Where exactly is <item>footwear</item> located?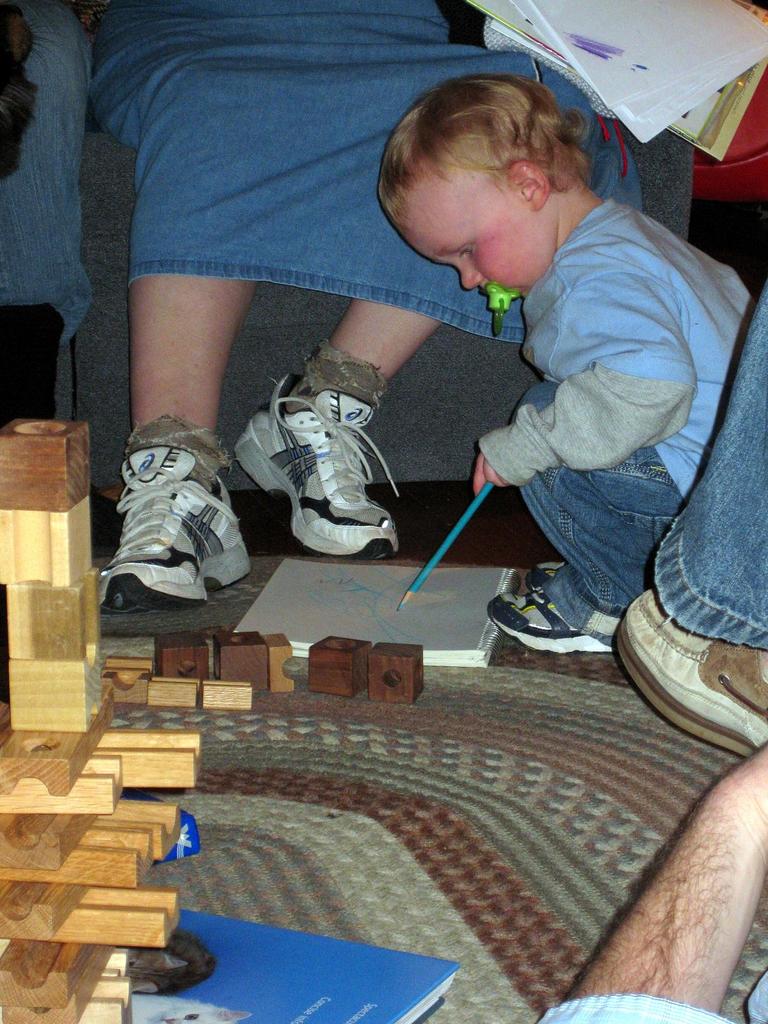
Its bounding box is x1=486 y1=575 x2=616 y2=652.
